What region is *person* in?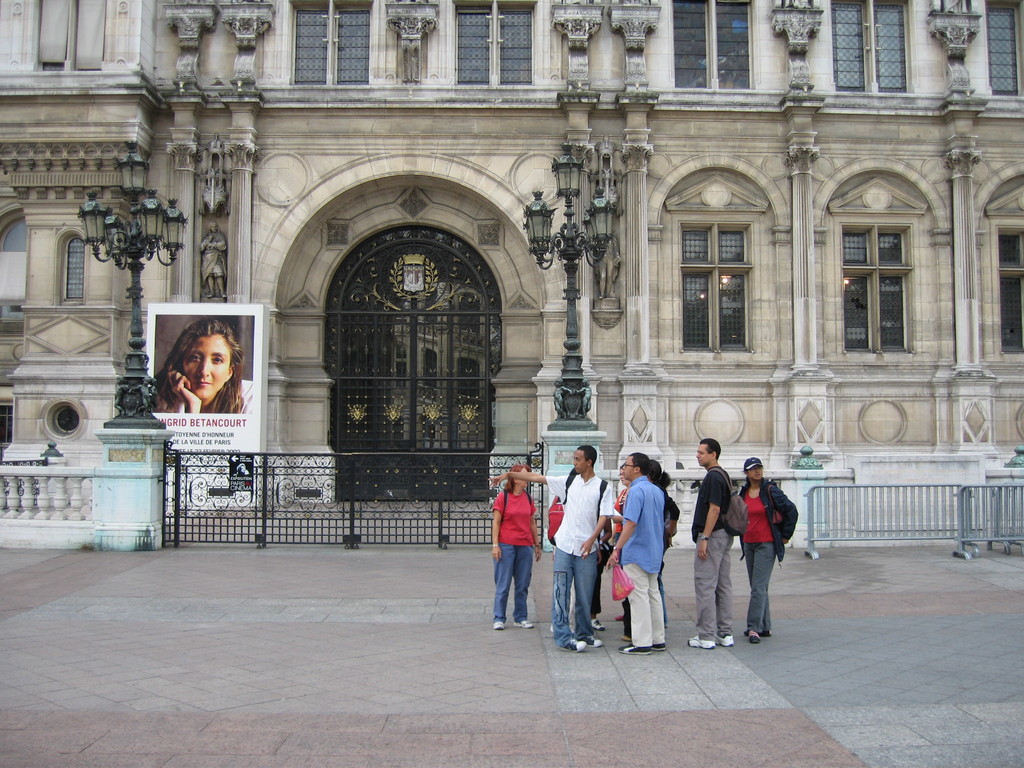
[left=553, top=375, right=573, bottom=419].
